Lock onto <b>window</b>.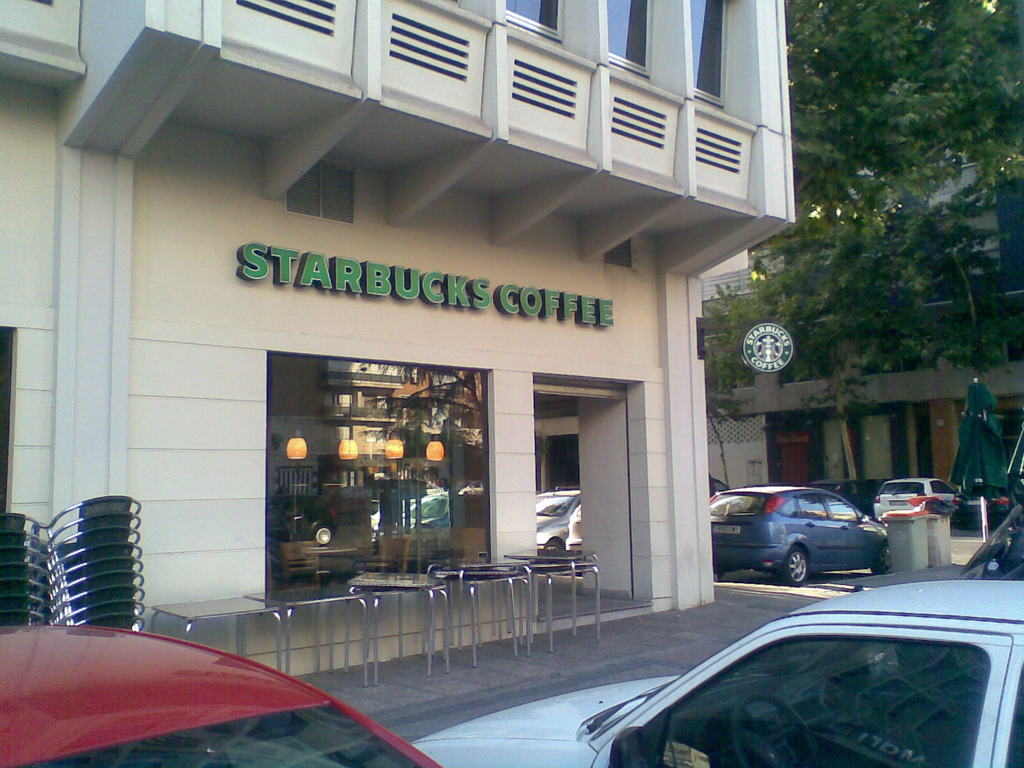
Locked: BBox(684, 0, 724, 114).
